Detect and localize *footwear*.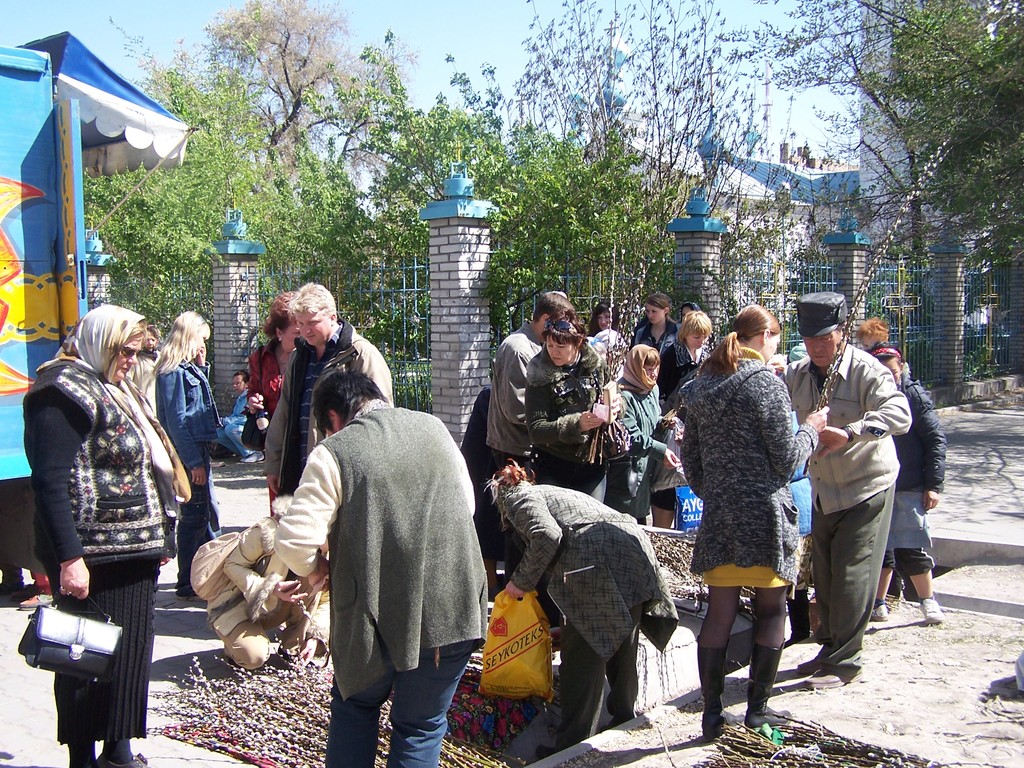
Localized at <box>922,601,946,623</box>.
